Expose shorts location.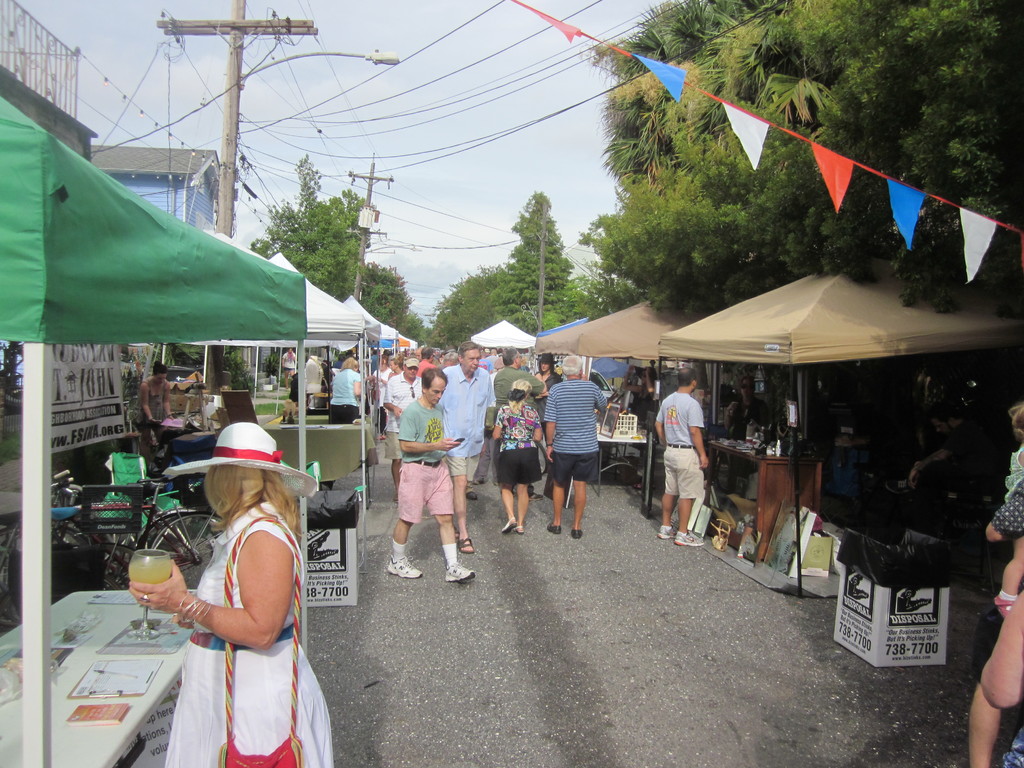
Exposed at box=[385, 433, 403, 459].
